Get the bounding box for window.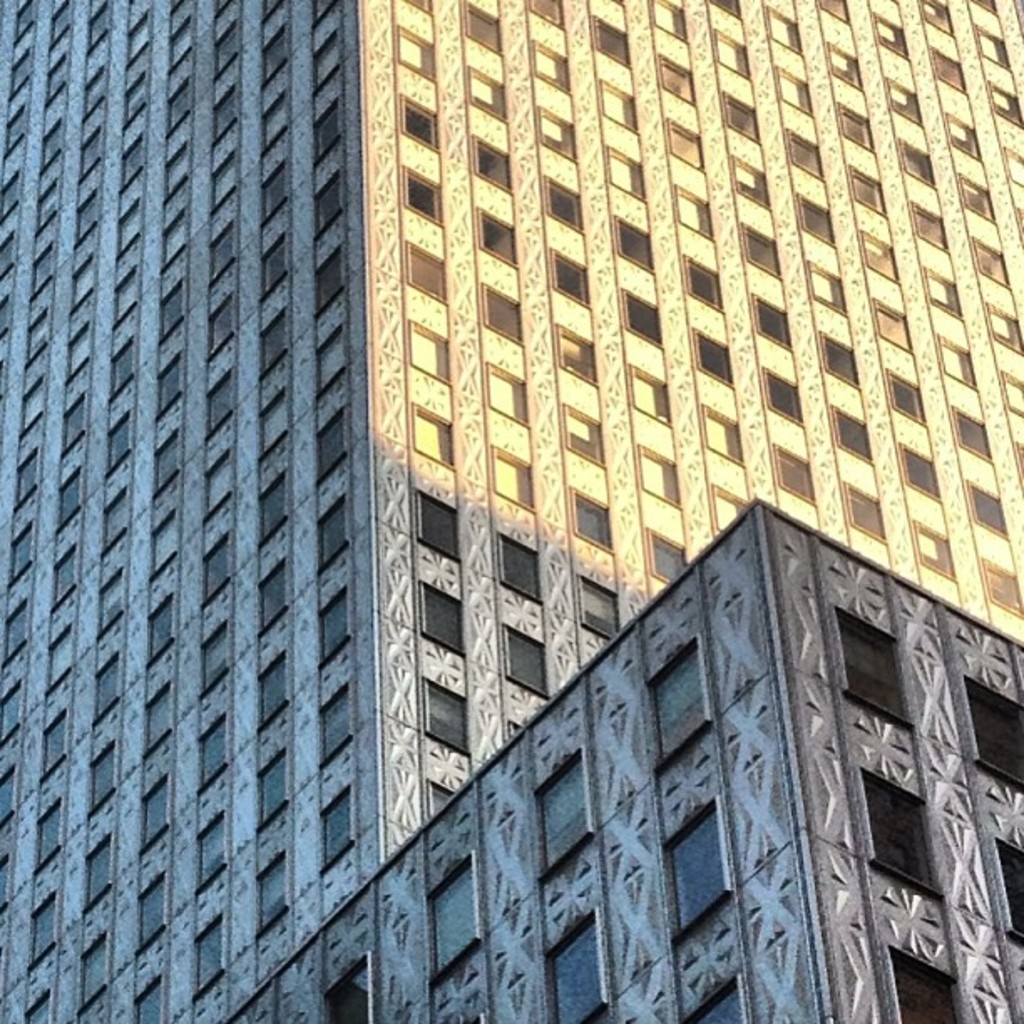
890 77 919 125.
